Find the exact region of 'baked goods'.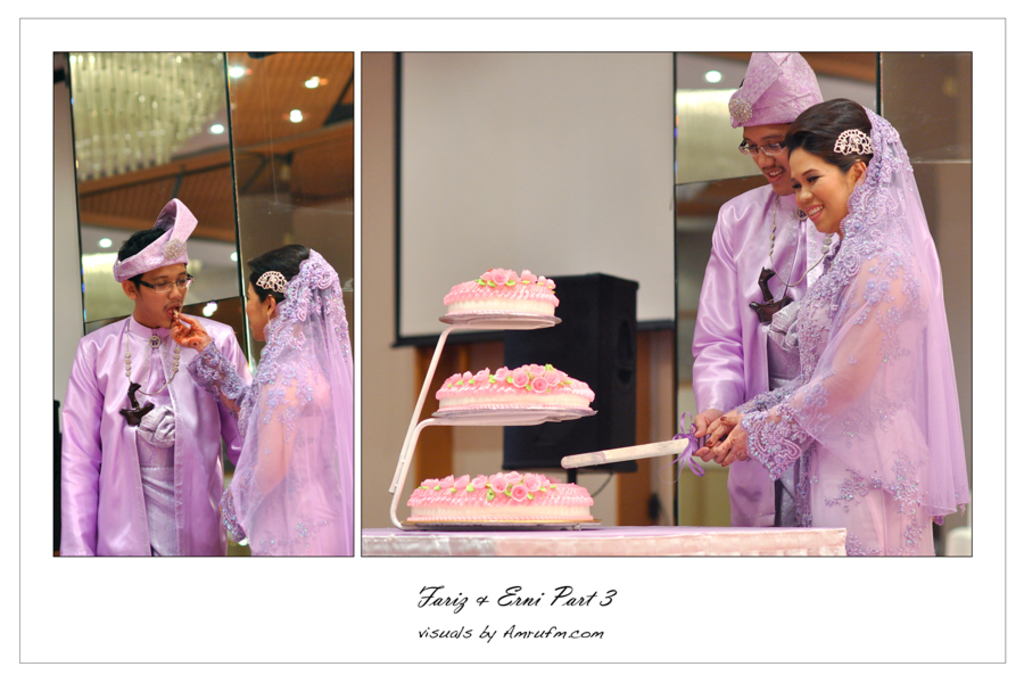
Exact region: box=[406, 471, 597, 525].
